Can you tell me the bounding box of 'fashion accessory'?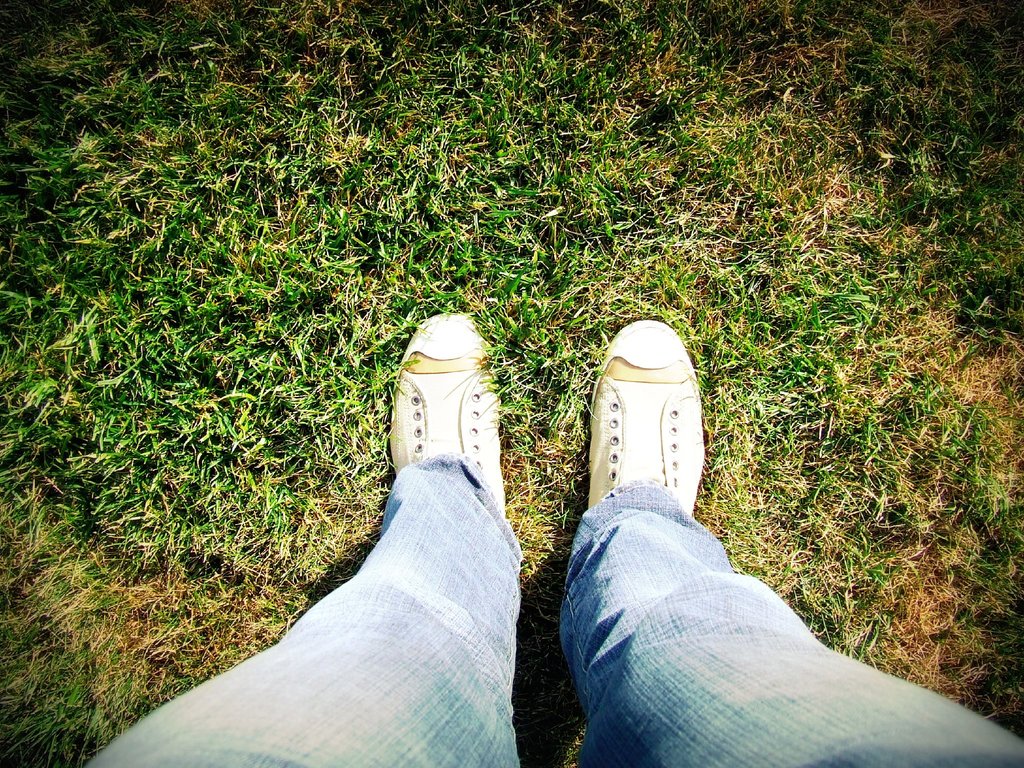
box=[584, 317, 708, 514].
